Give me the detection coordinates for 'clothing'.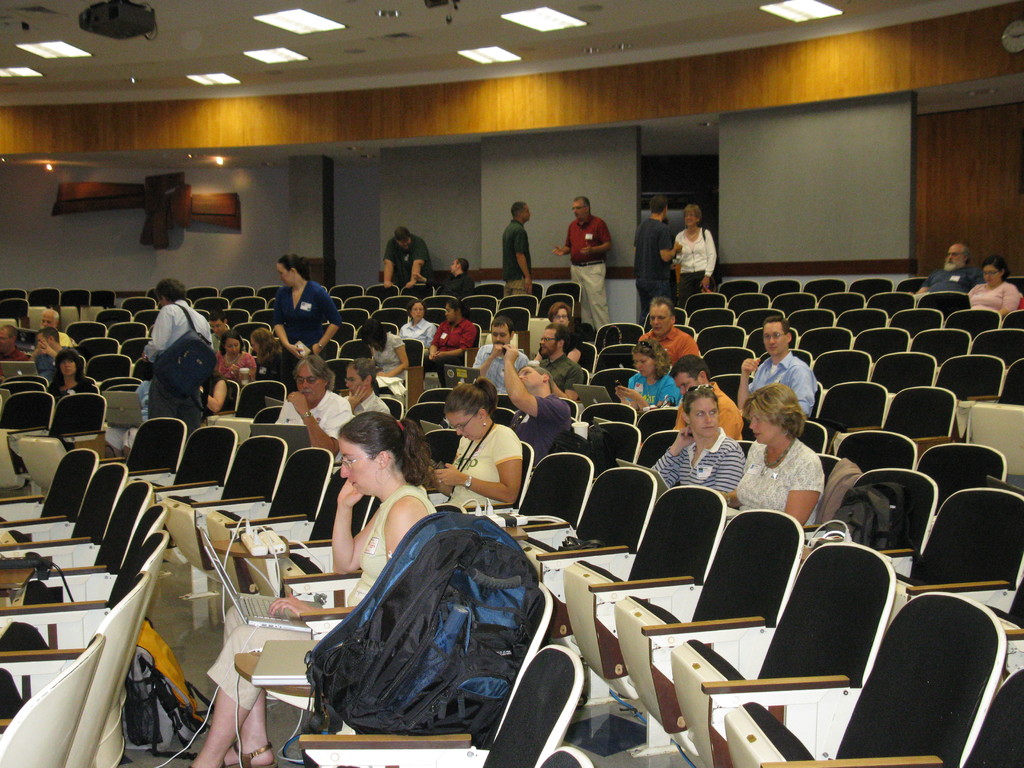
967, 281, 1019, 319.
